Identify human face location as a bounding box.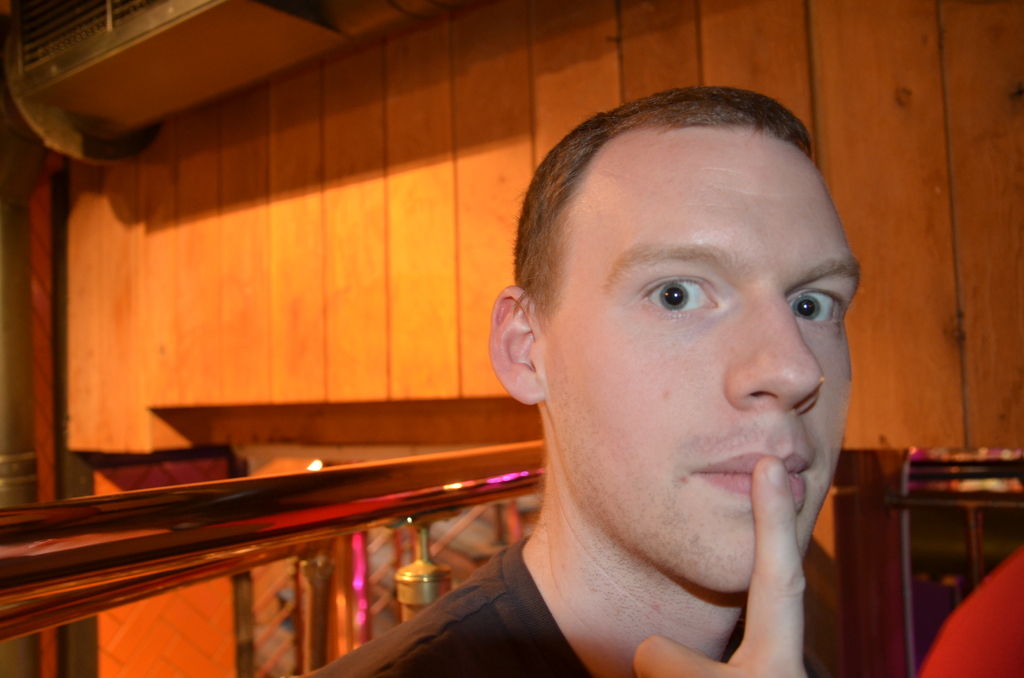
pyautogui.locateOnScreen(545, 134, 856, 590).
